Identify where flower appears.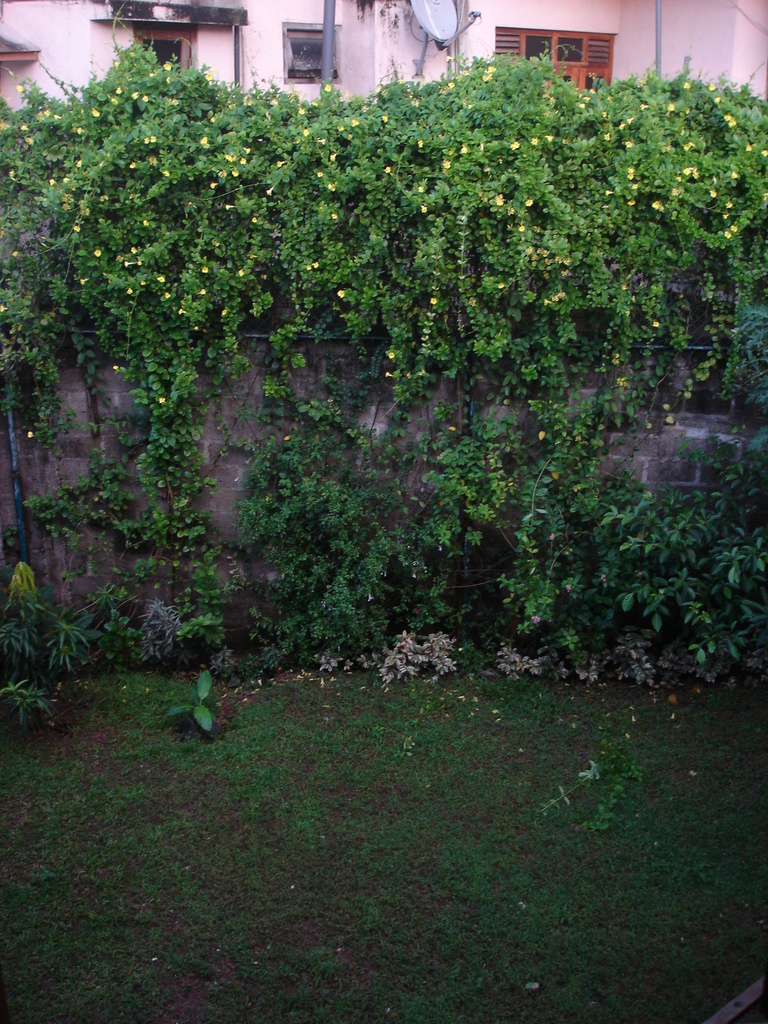
Appears at [140,218,147,225].
